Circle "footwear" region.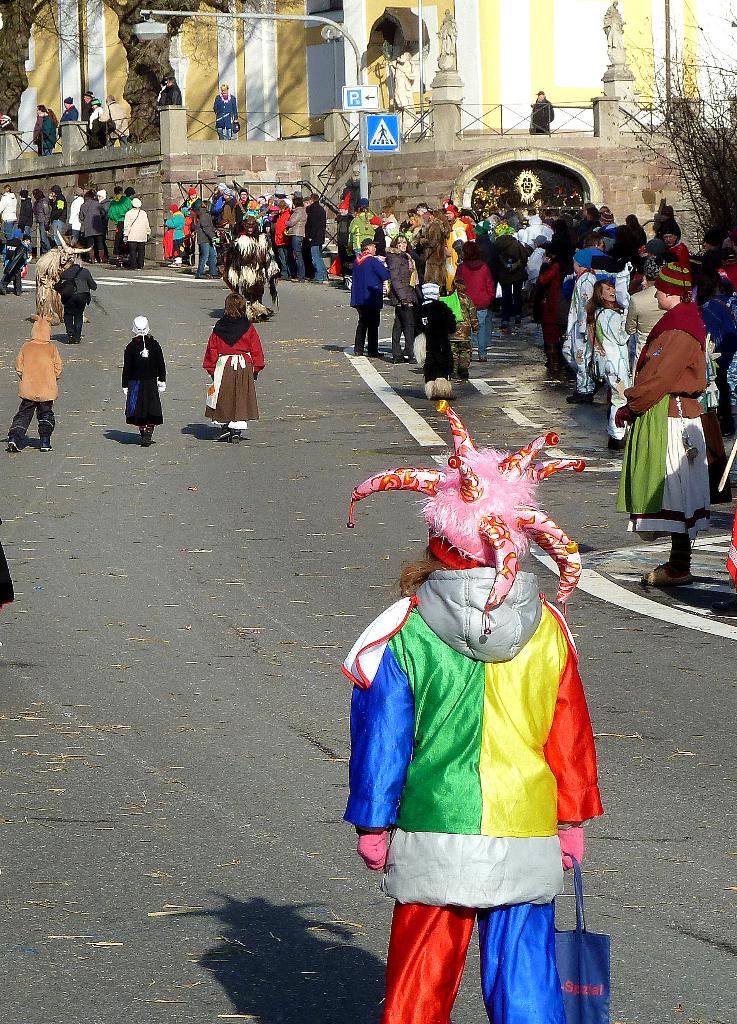
Region: box(0, 283, 6, 295).
